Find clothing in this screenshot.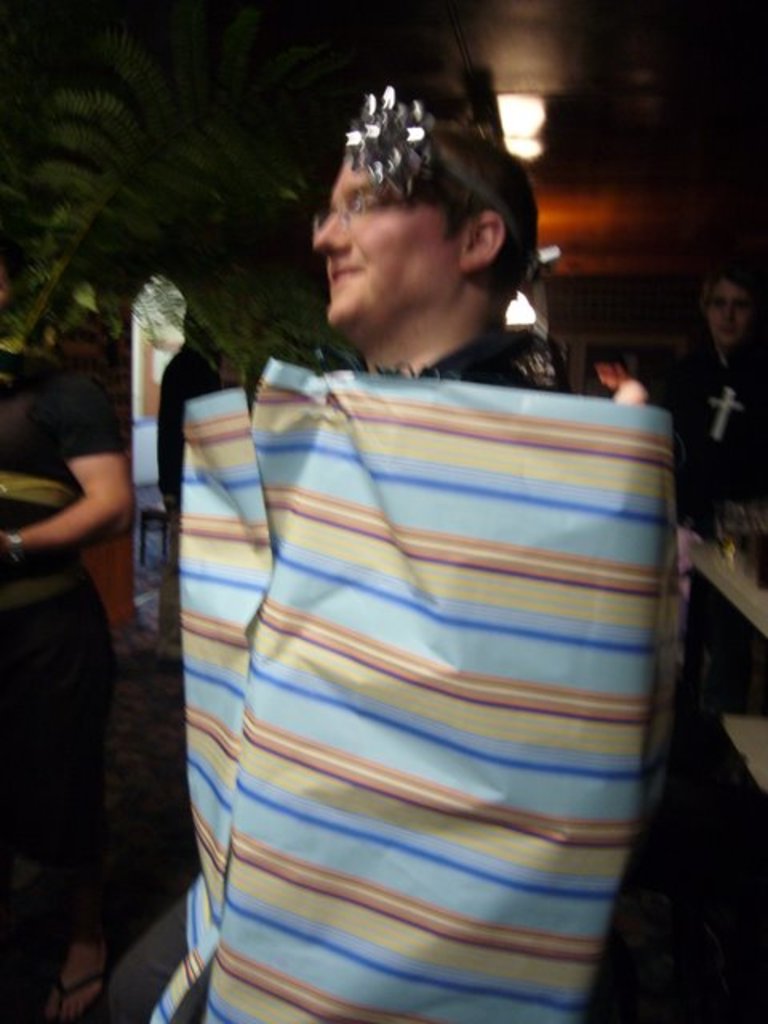
The bounding box for clothing is {"x1": 176, "y1": 218, "x2": 728, "y2": 1023}.
